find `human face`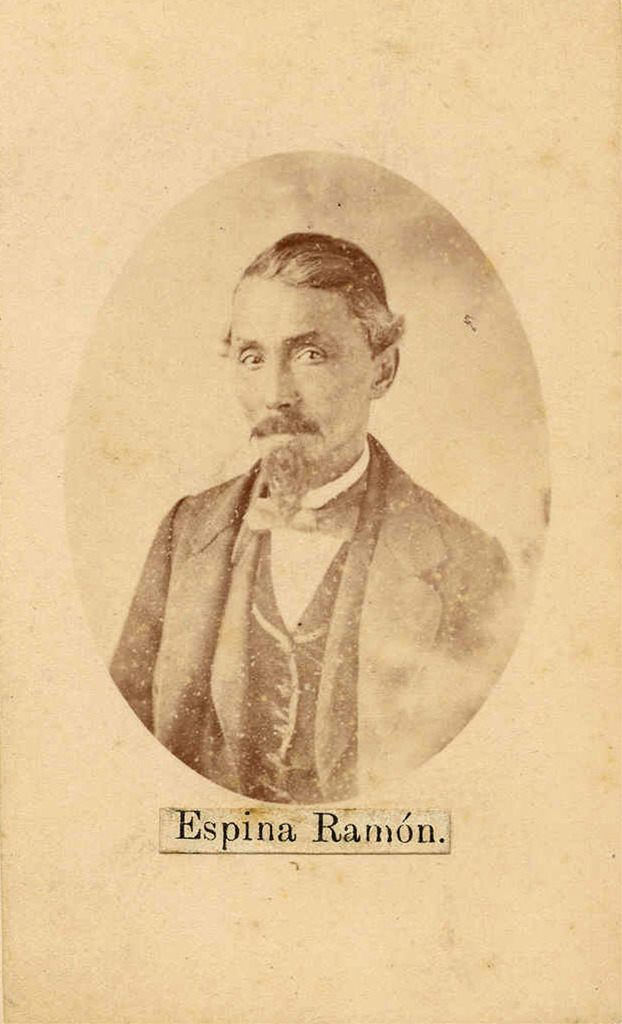
[x1=225, y1=276, x2=371, y2=483]
